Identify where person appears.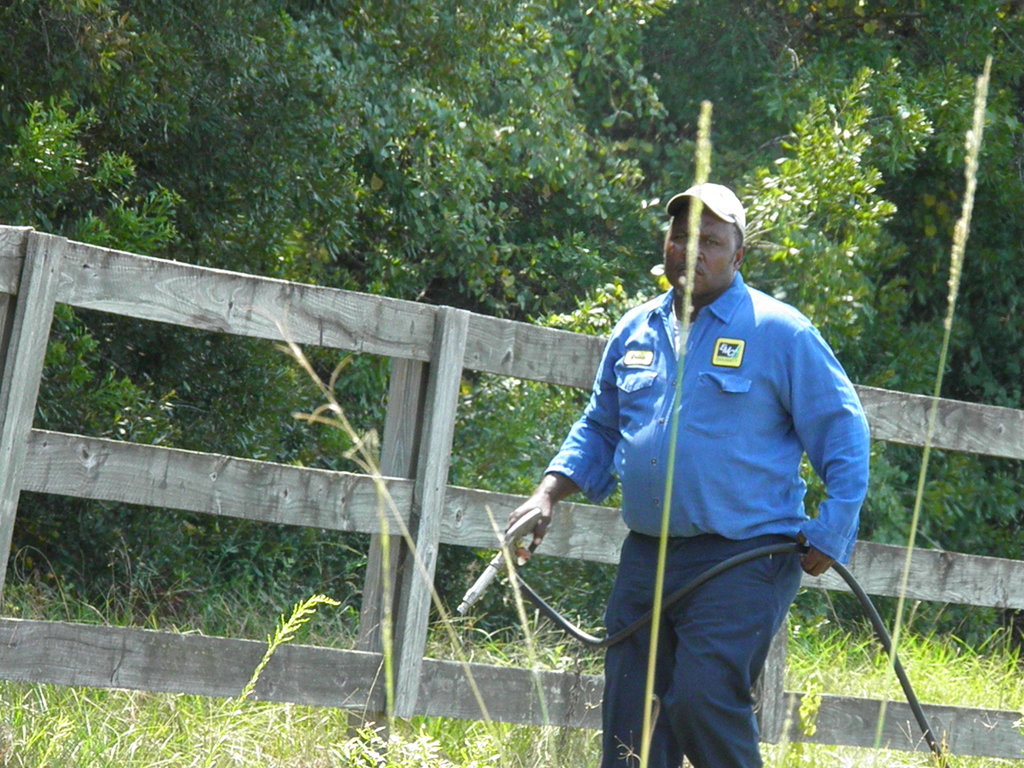
Appears at {"x1": 548, "y1": 184, "x2": 867, "y2": 762}.
